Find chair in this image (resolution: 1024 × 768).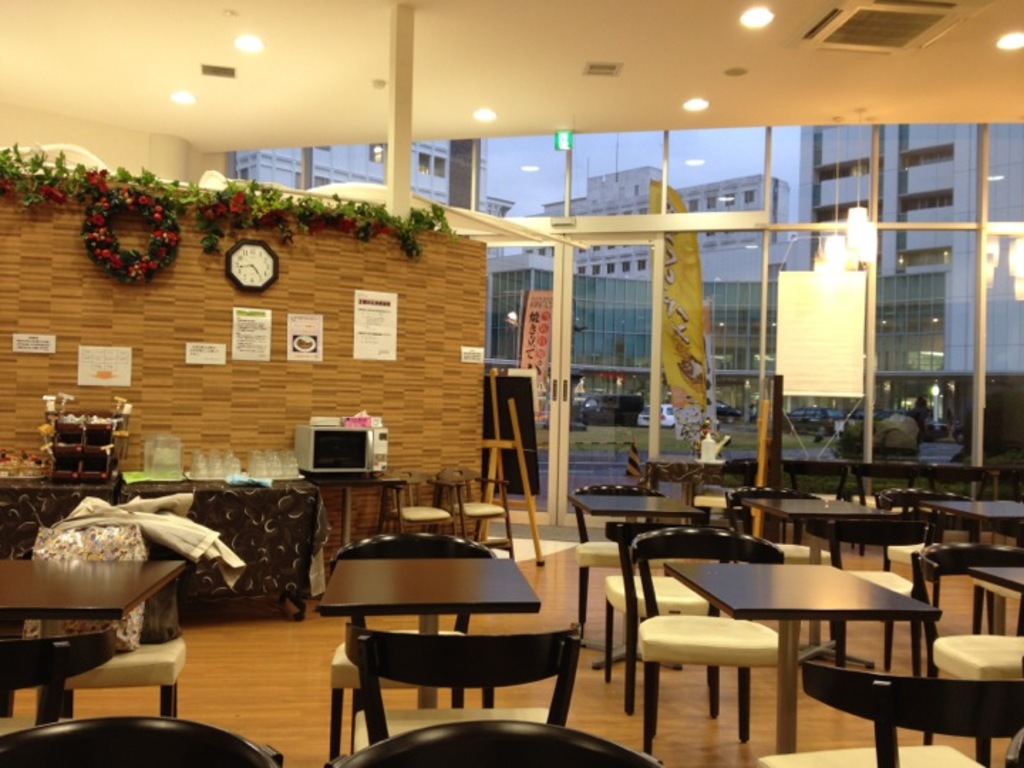
l=728, t=484, r=839, b=640.
